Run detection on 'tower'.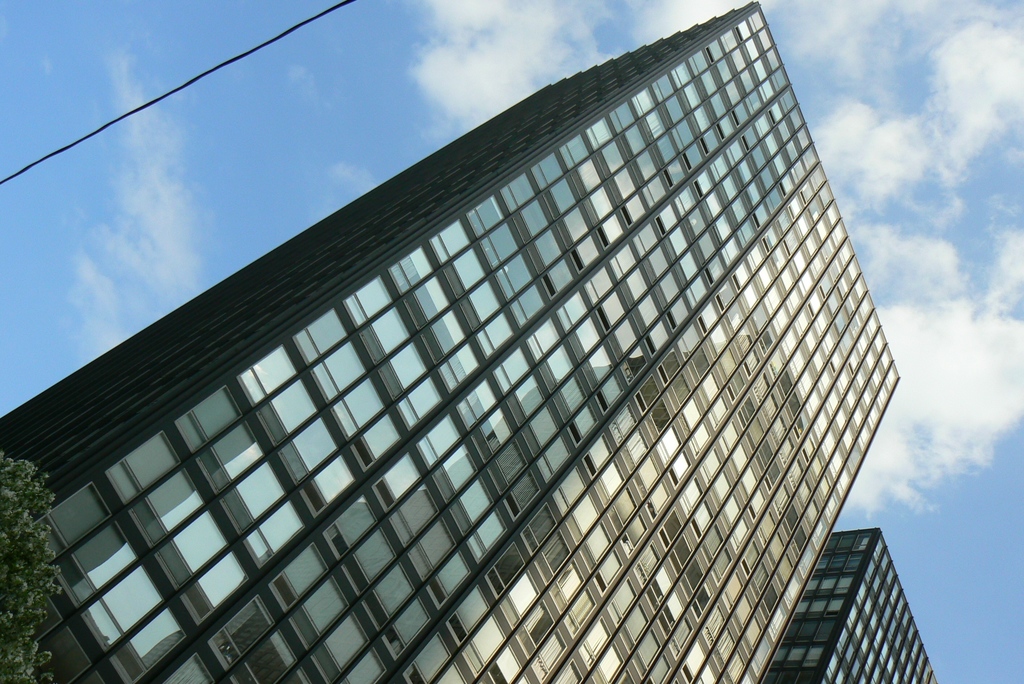
Result: 0, 0, 899, 683.
